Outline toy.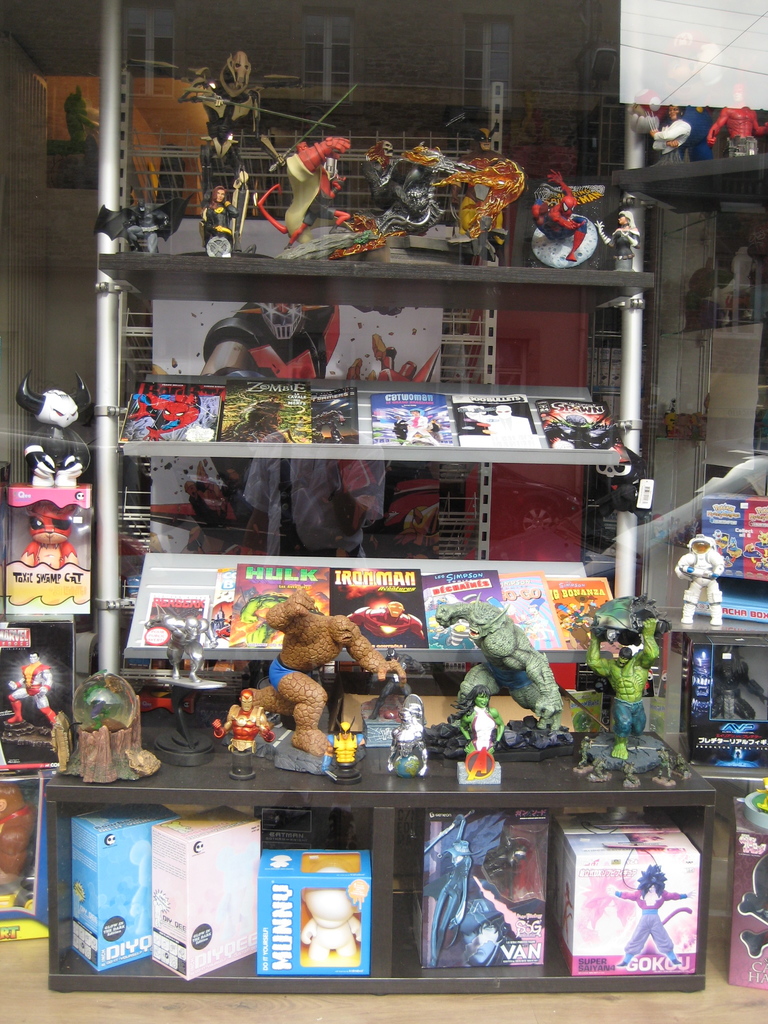
Outline: {"x1": 129, "y1": 386, "x2": 202, "y2": 442}.
